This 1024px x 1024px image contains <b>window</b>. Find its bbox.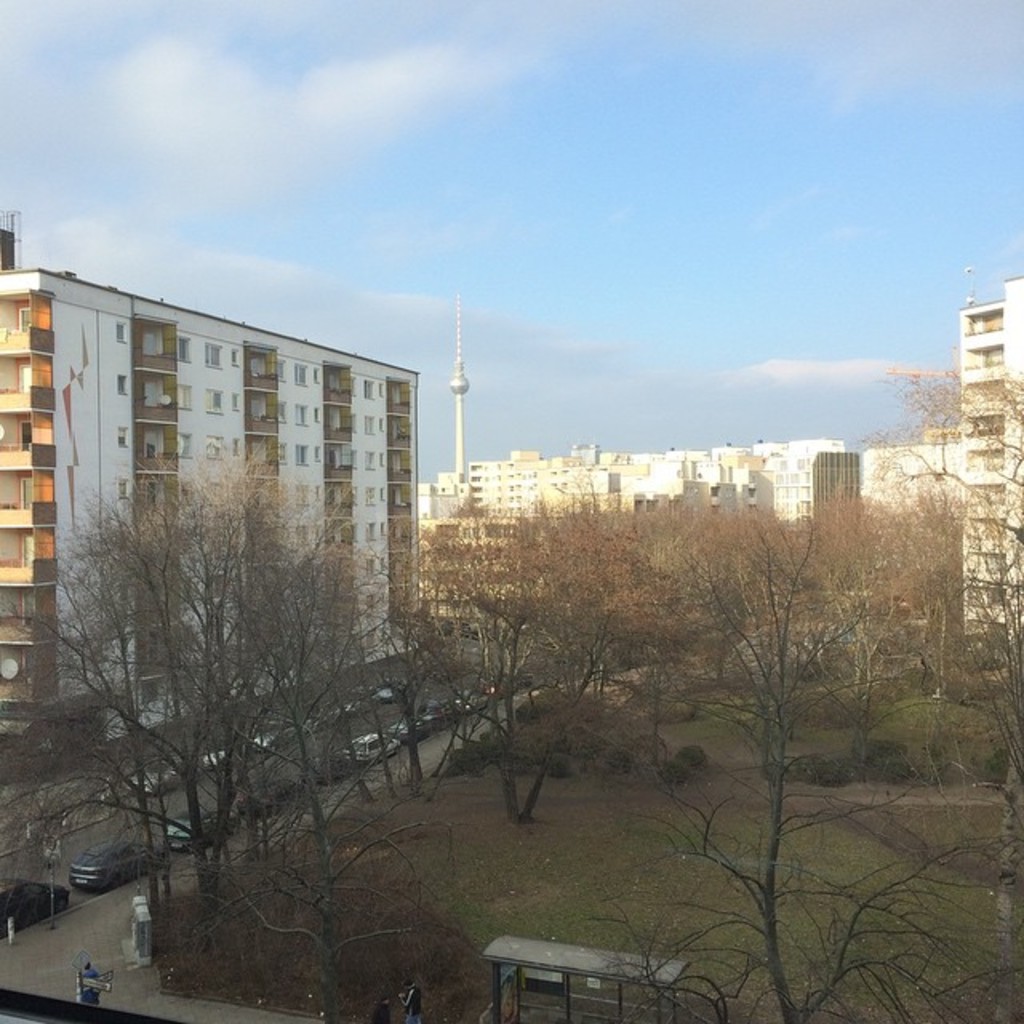
<region>381, 520, 387, 536</region>.
